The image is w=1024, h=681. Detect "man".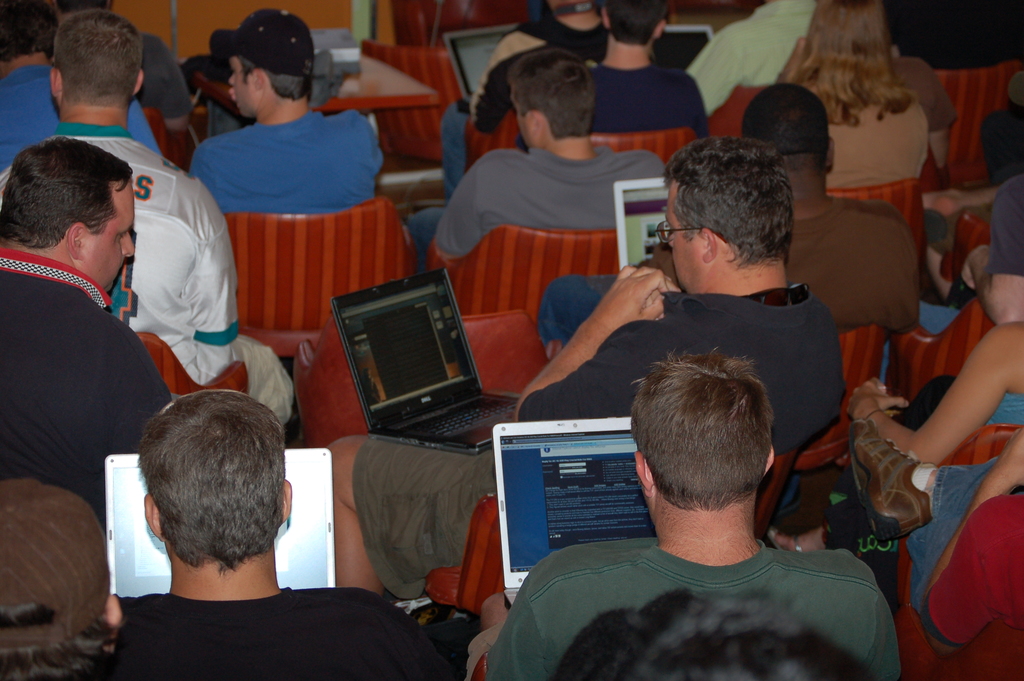
Detection: crop(737, 80, 929, 351).
